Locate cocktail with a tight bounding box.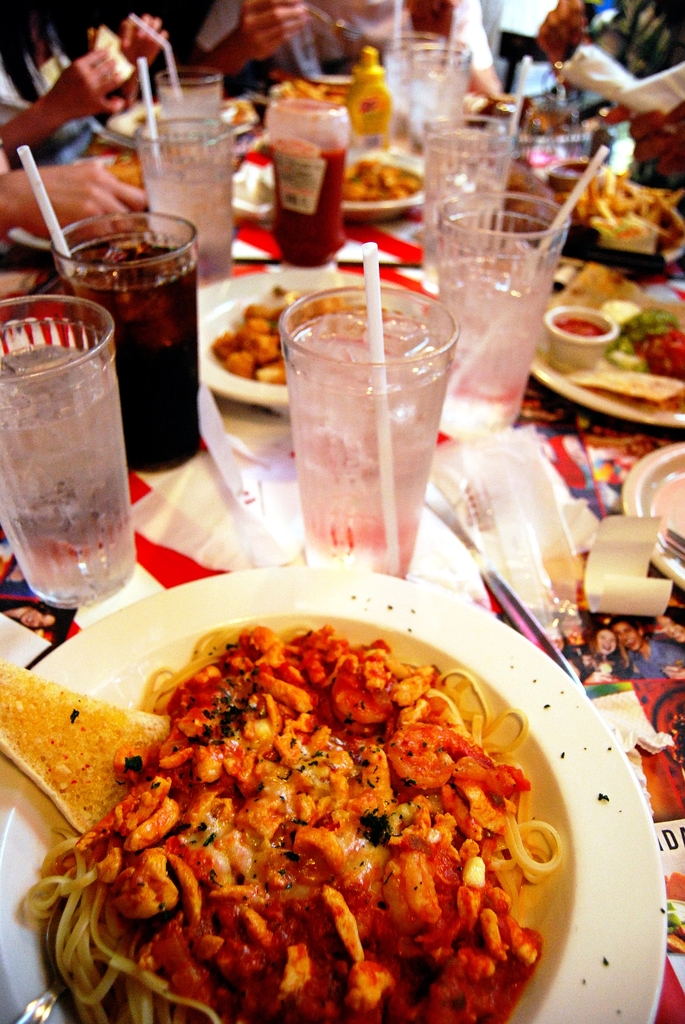
bbox=[0, 283, 139, 607].
